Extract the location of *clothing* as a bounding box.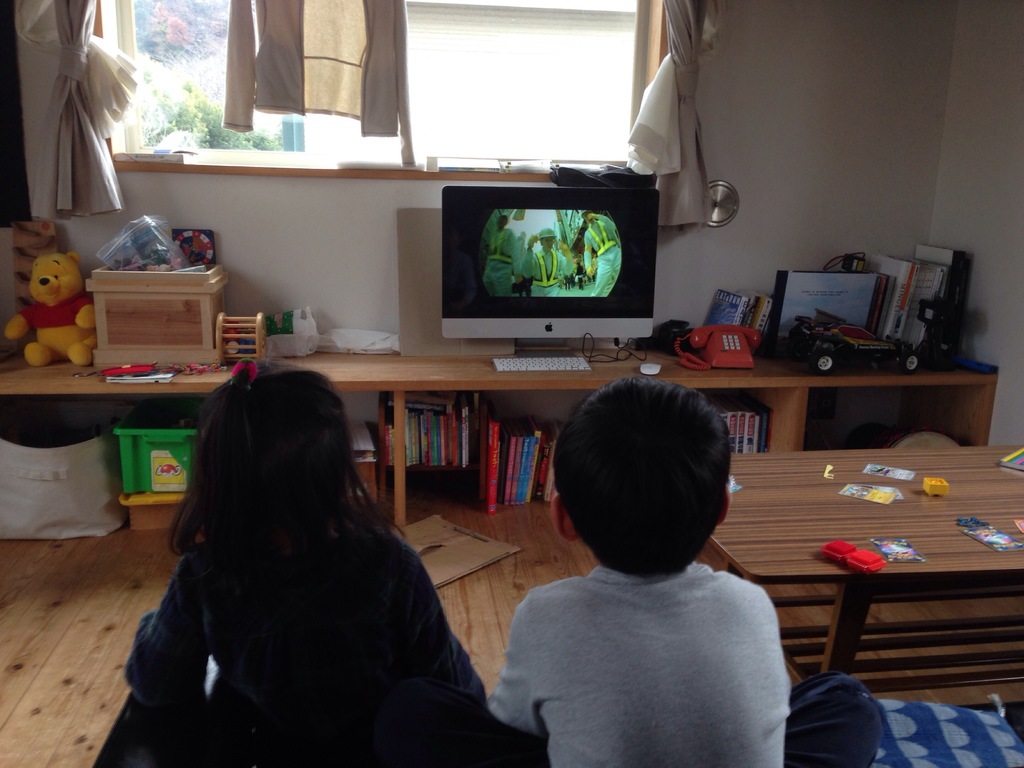
(529,225,575,300).
